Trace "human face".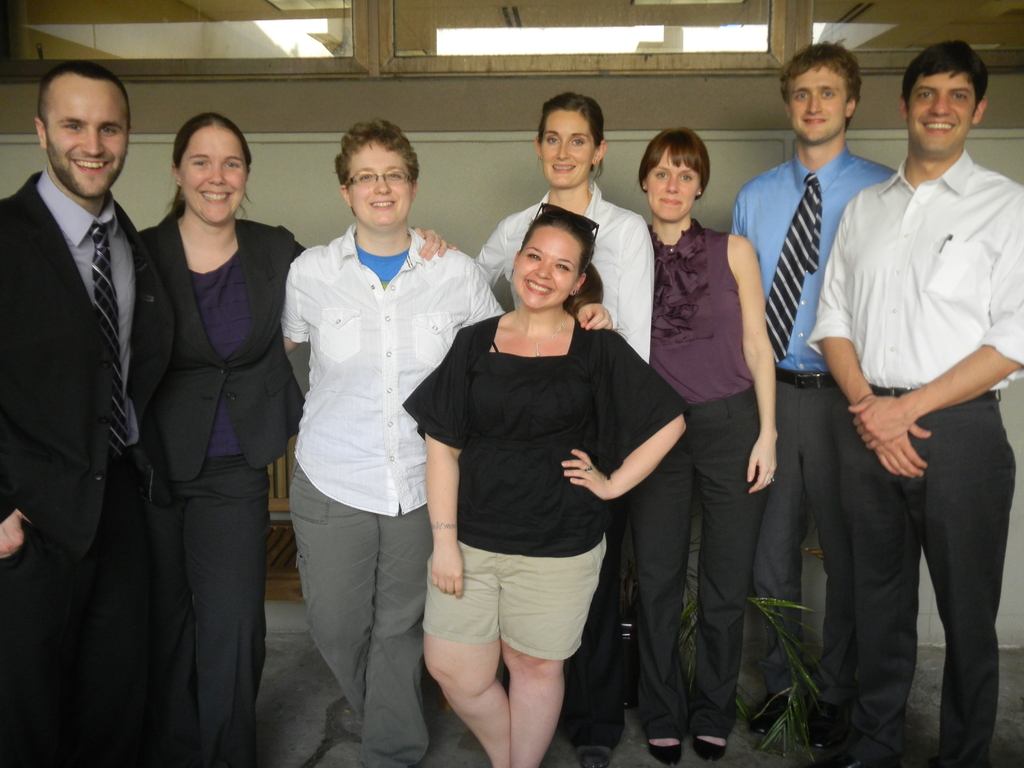
Traced to x1=47, y1=83, x2=131, y2=202.
